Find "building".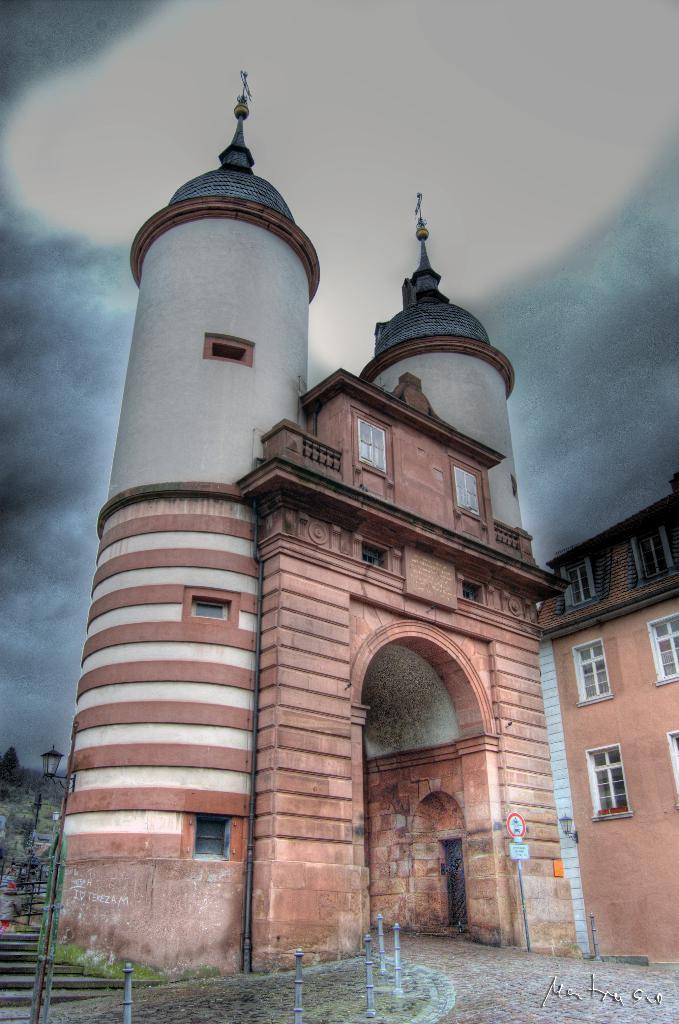
41,75,678,989.
